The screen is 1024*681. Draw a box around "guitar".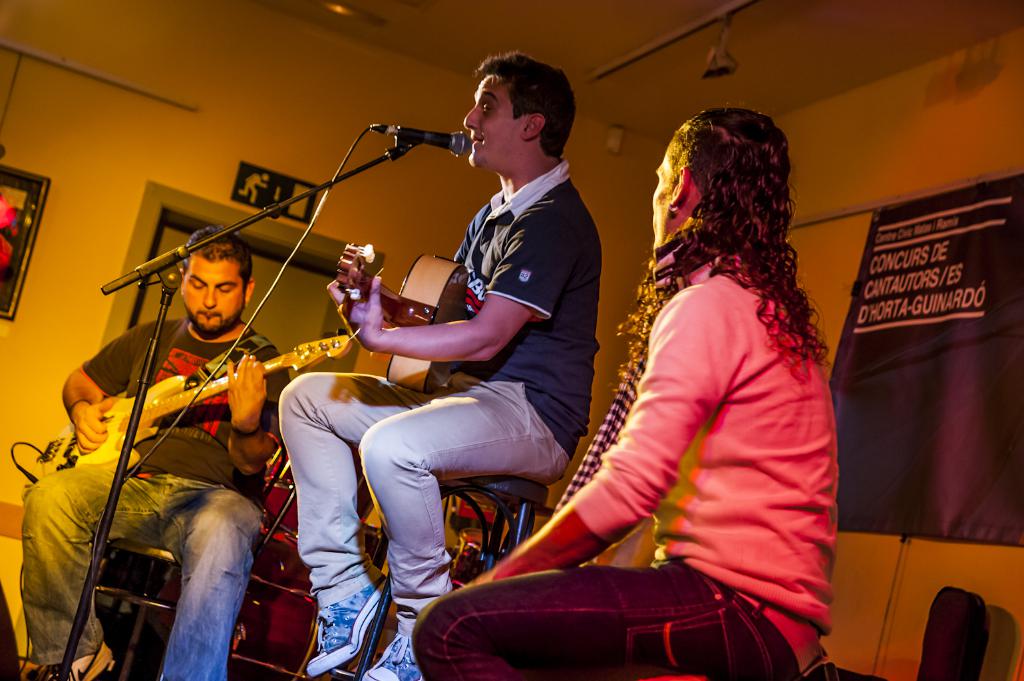
{"x1": 18, "y1": 331, "x2": 354, "y2": 491}.
